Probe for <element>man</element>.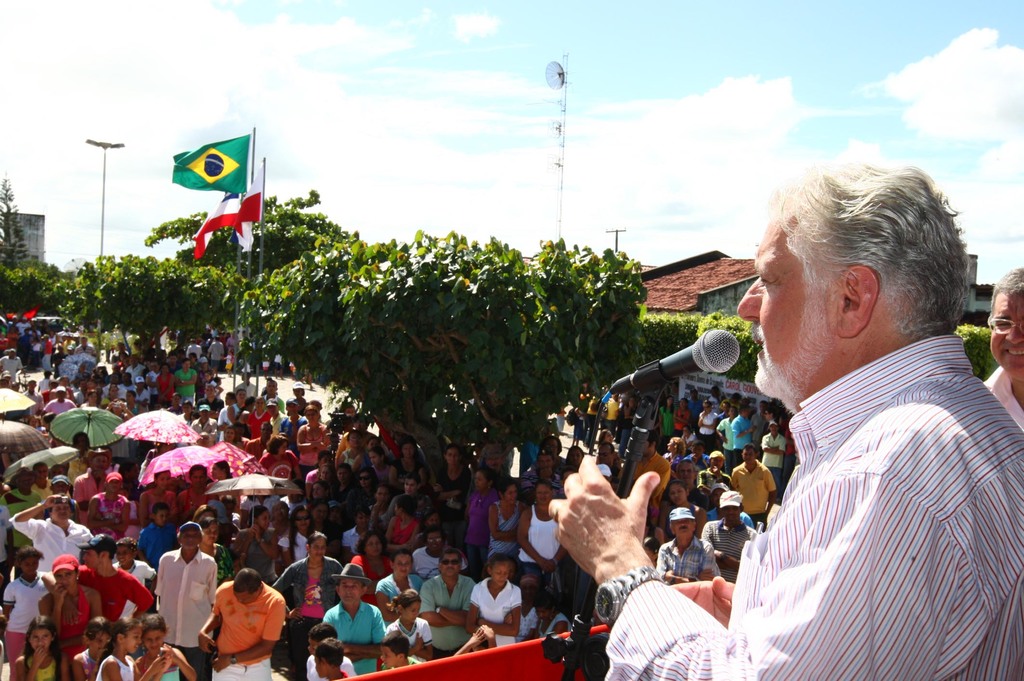
Probe result: rect(755, 417, 788, 477).
